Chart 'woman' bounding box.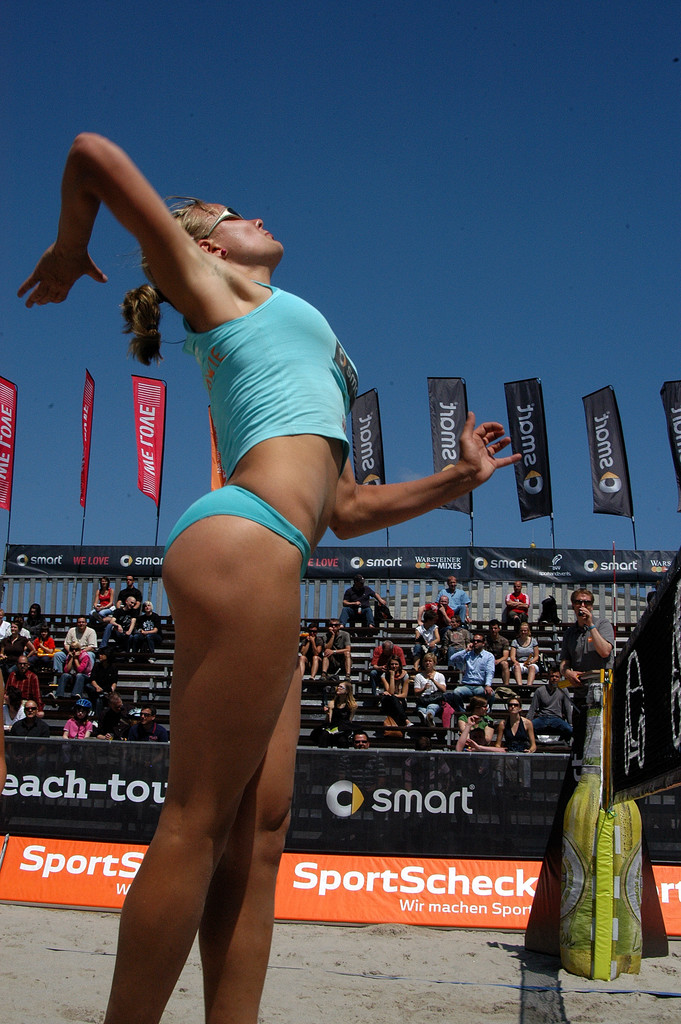
Charted: <bbox>23, 600, 49, 636</bbox>.
